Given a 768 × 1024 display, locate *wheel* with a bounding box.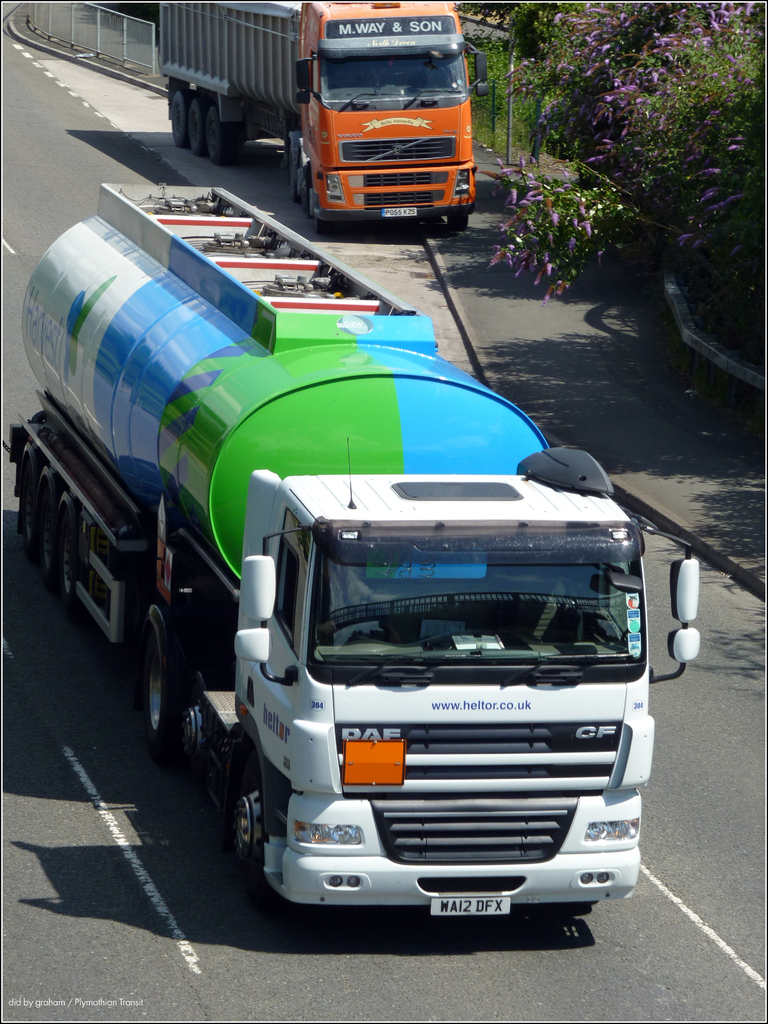
Located: {"x1": 142, "y1": 602, "x2": 188, "y2": 755}.
